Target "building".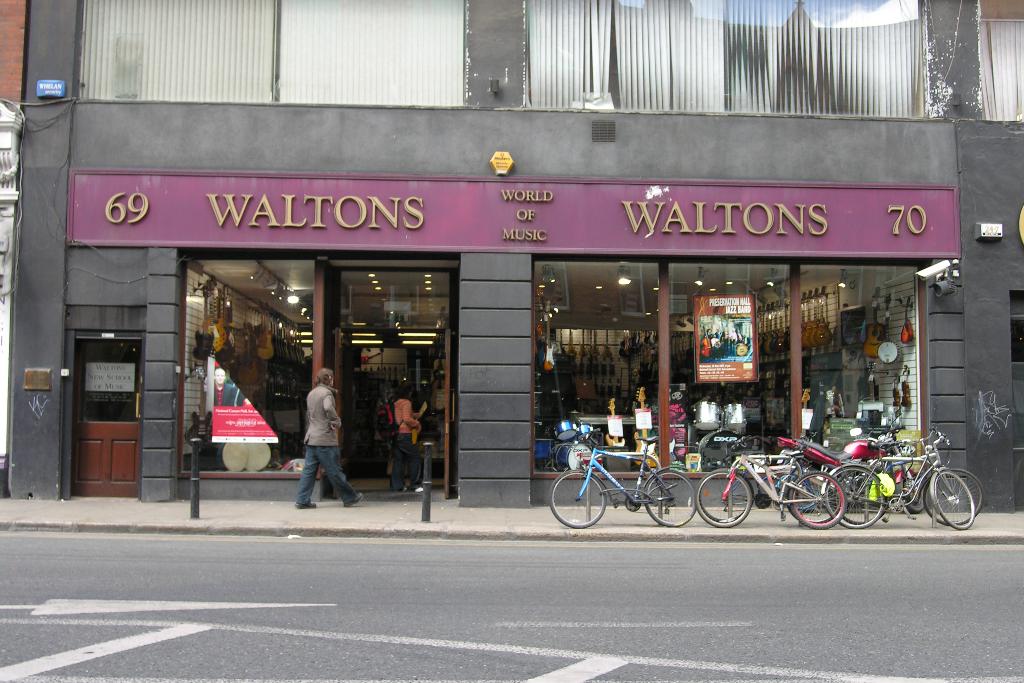
Target region: [0,0,29,494].
